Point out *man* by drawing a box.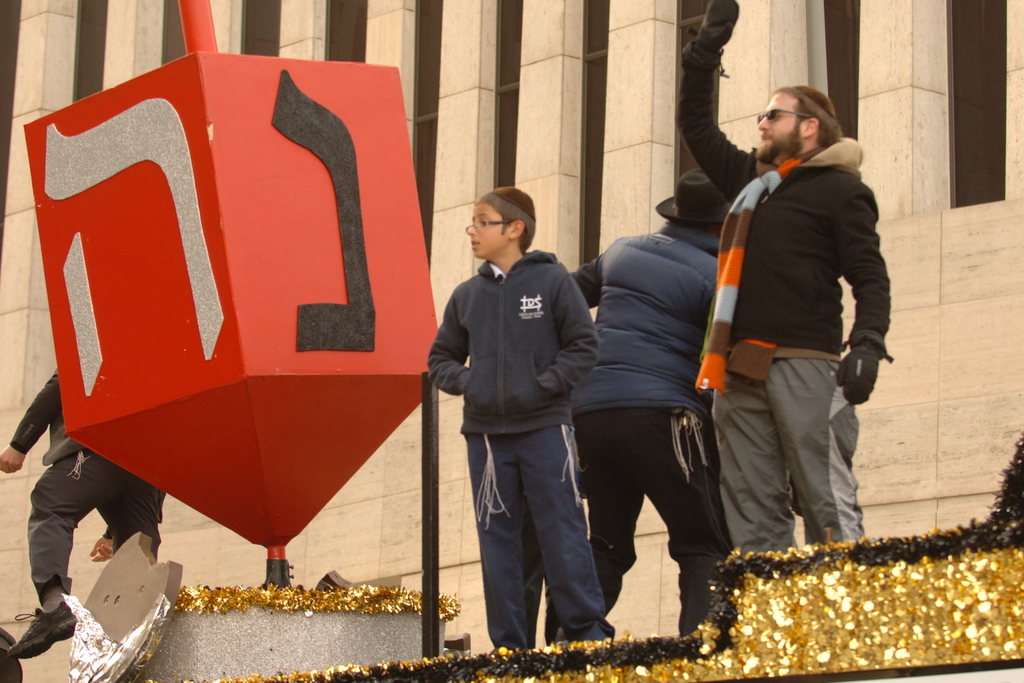
box(676, 0, 892, 559).
